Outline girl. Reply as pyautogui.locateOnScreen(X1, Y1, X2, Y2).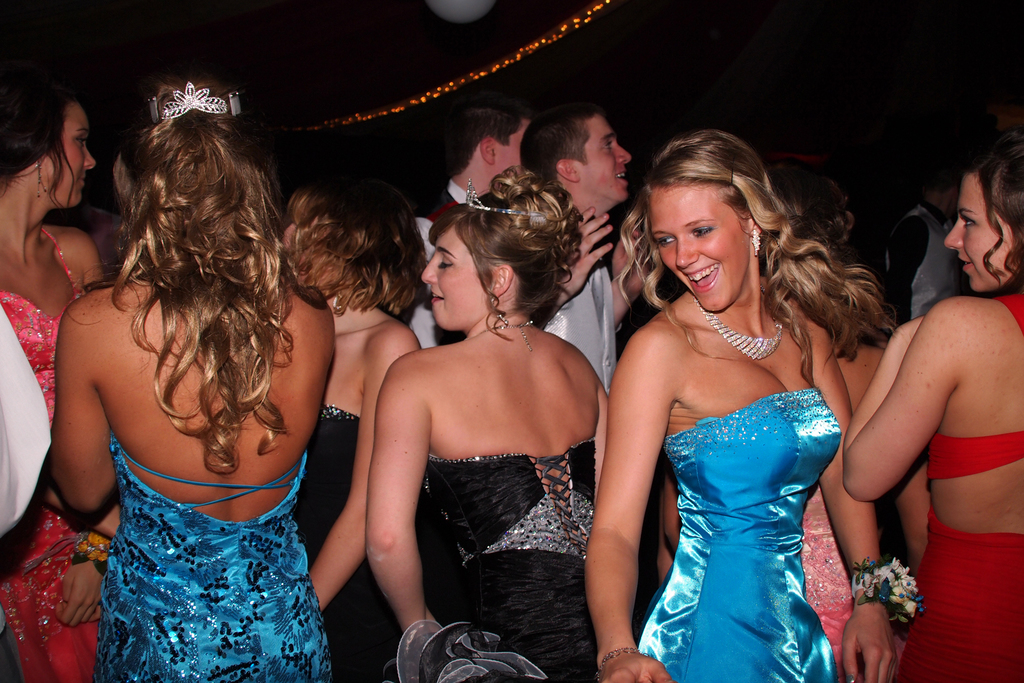
pyautogui.locateOnScreen(840, 131, 1023, 680).
